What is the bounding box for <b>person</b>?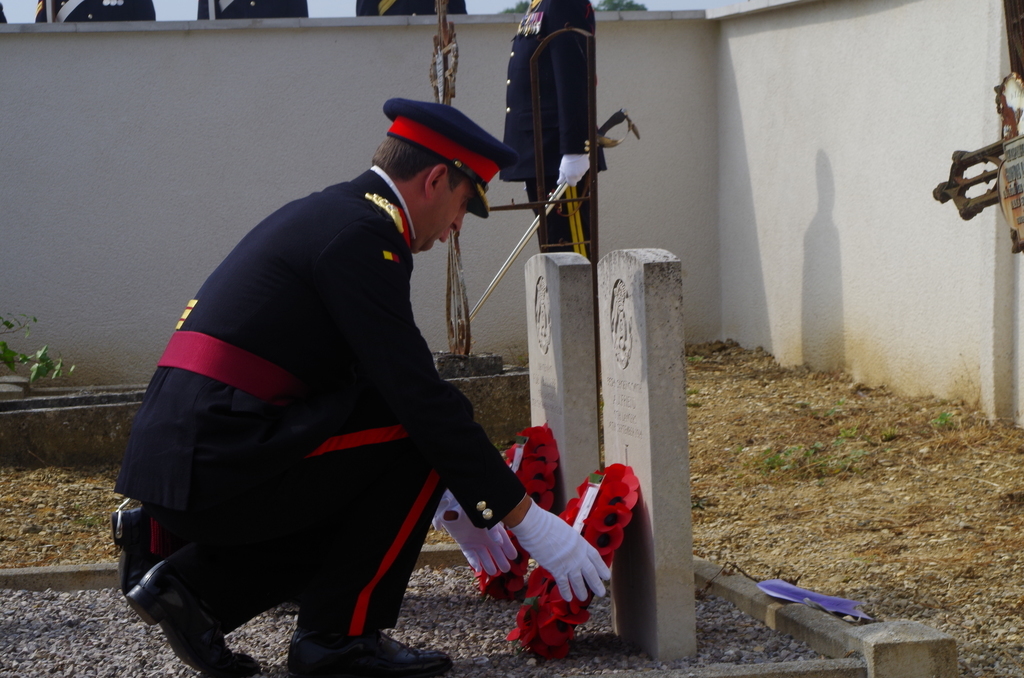
BBox(498, 0, 605, 265).
